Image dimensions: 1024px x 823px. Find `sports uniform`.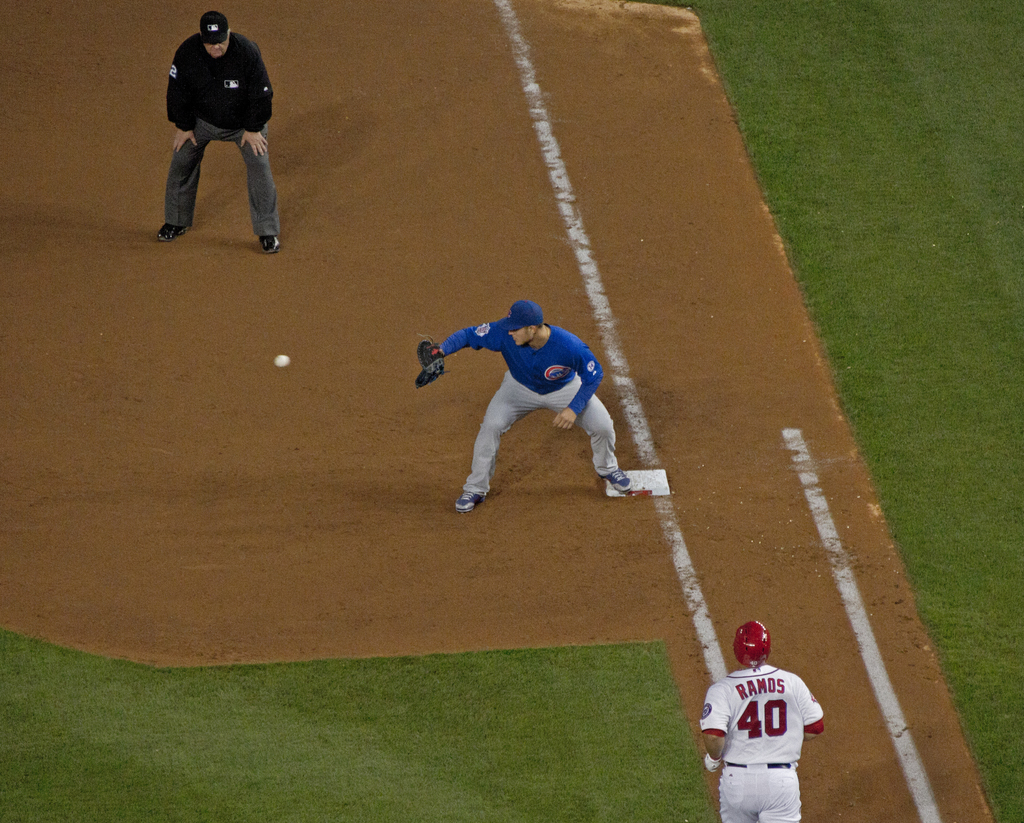
[696,621,820,822].
